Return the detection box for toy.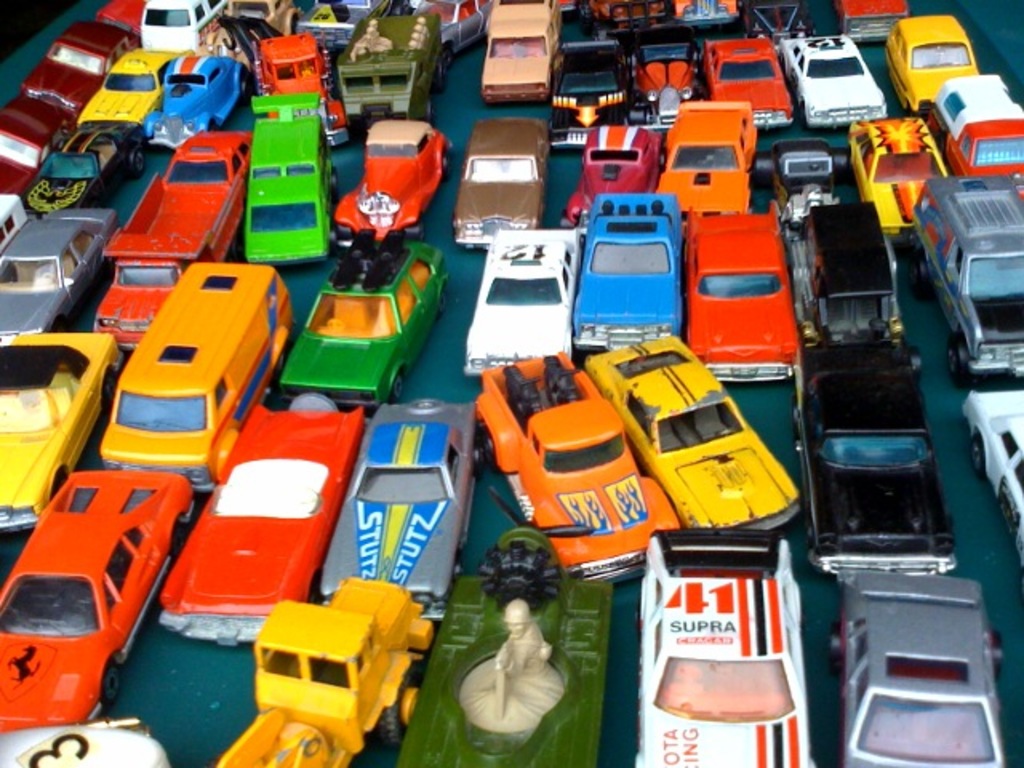
pyautogui.locateOnScreen(333, 122, 464, 246).
